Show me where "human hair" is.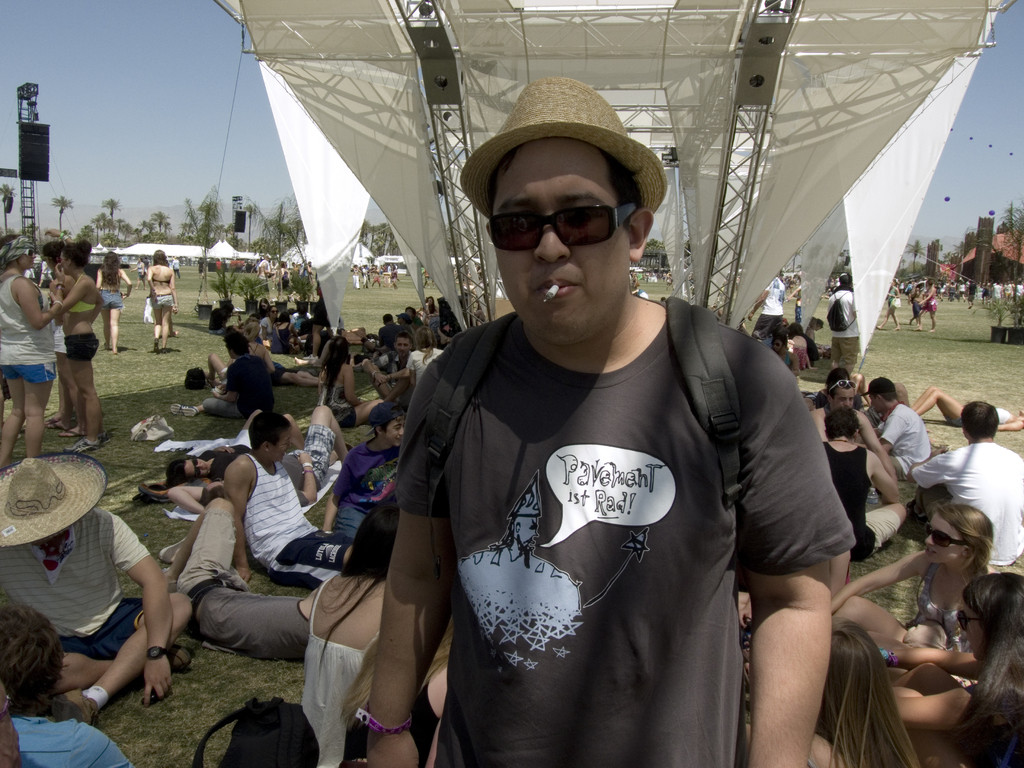
"human hair" is at {"left": 321, "top": 502, "right": 401, "bottom": 667}.
